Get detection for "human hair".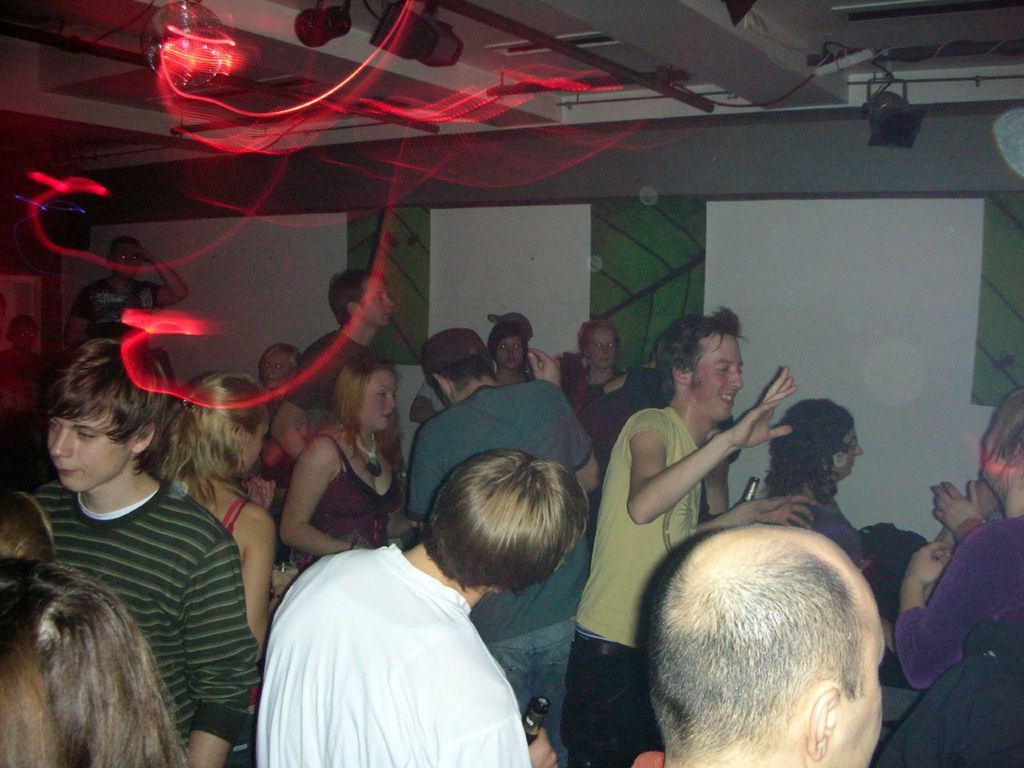
Detection: (329,270,381,327).
